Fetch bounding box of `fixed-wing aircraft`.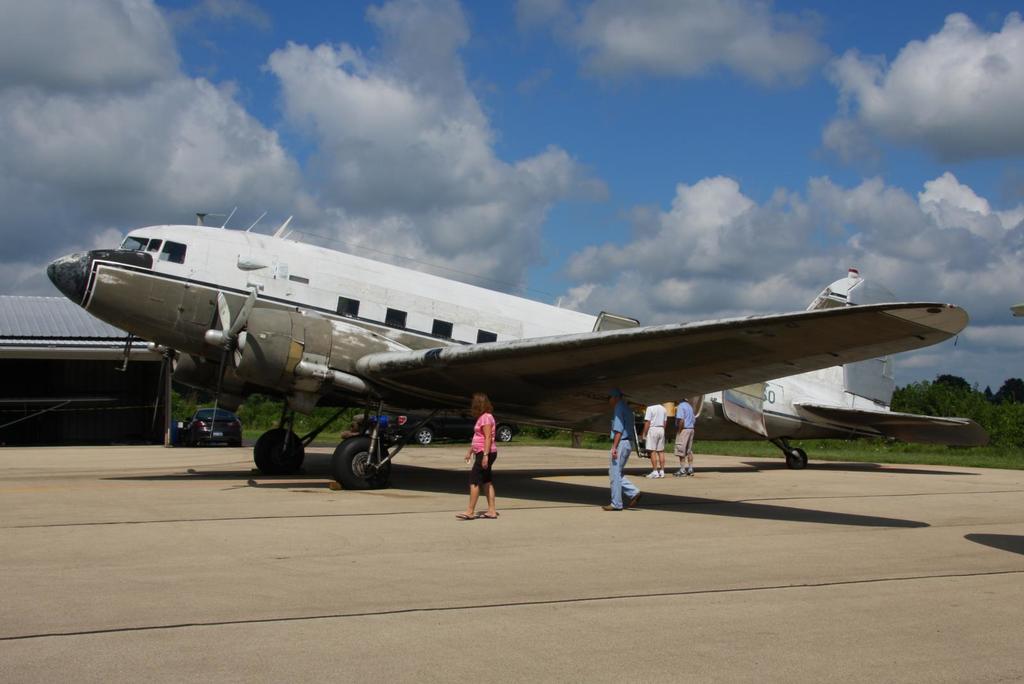
Bbox: crop(47, 204, 990, 489).
